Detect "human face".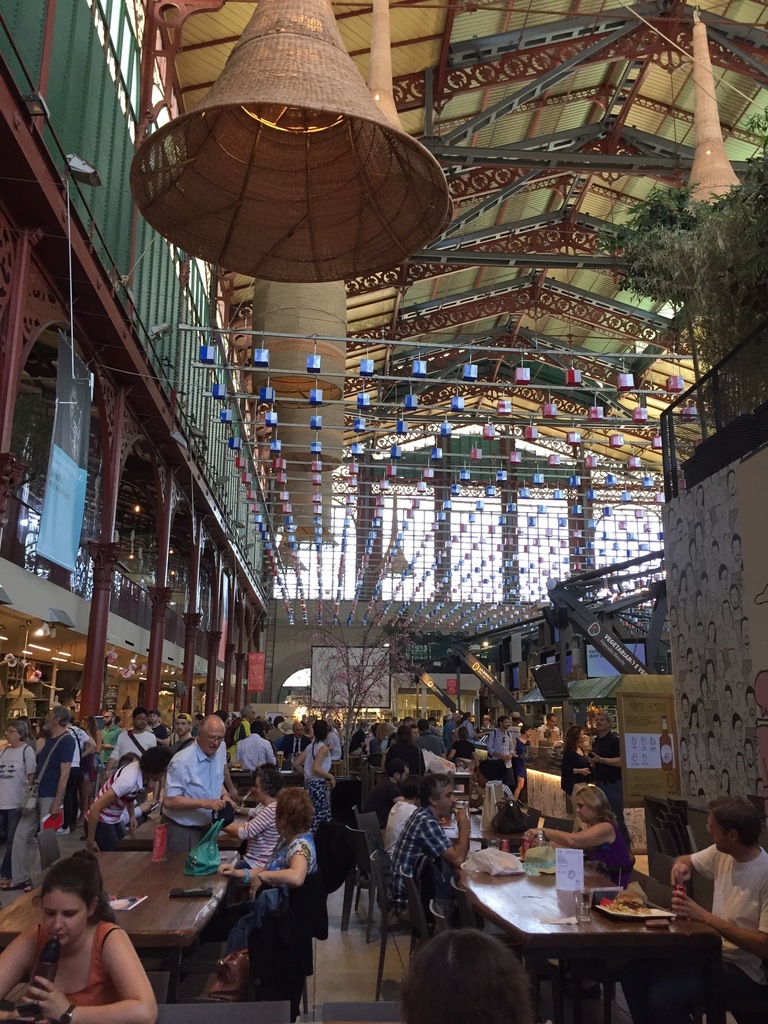
Detected at <bbox>150, 708, 163, 727</bbox>.
